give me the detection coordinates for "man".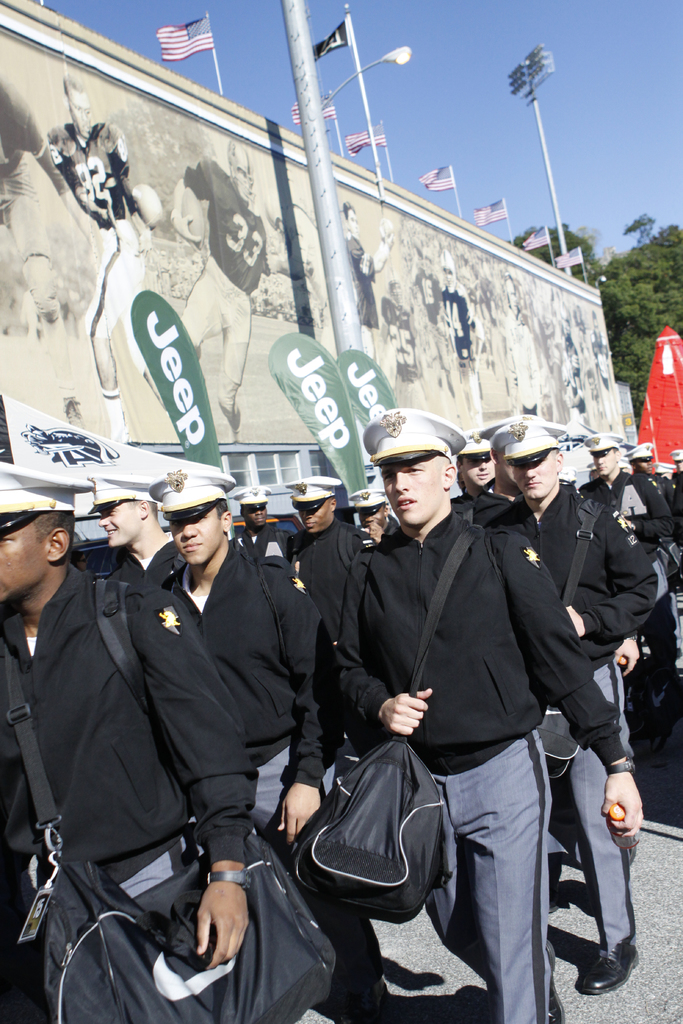
l=335, t=406, r=649, b=1023.
